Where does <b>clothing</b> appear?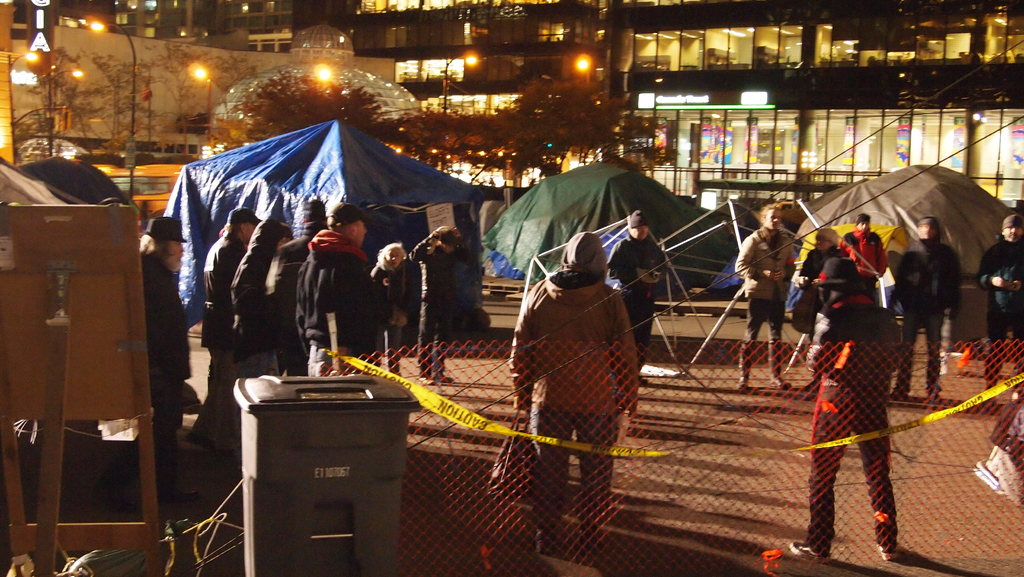
Appears at 976 233 1023 388.
